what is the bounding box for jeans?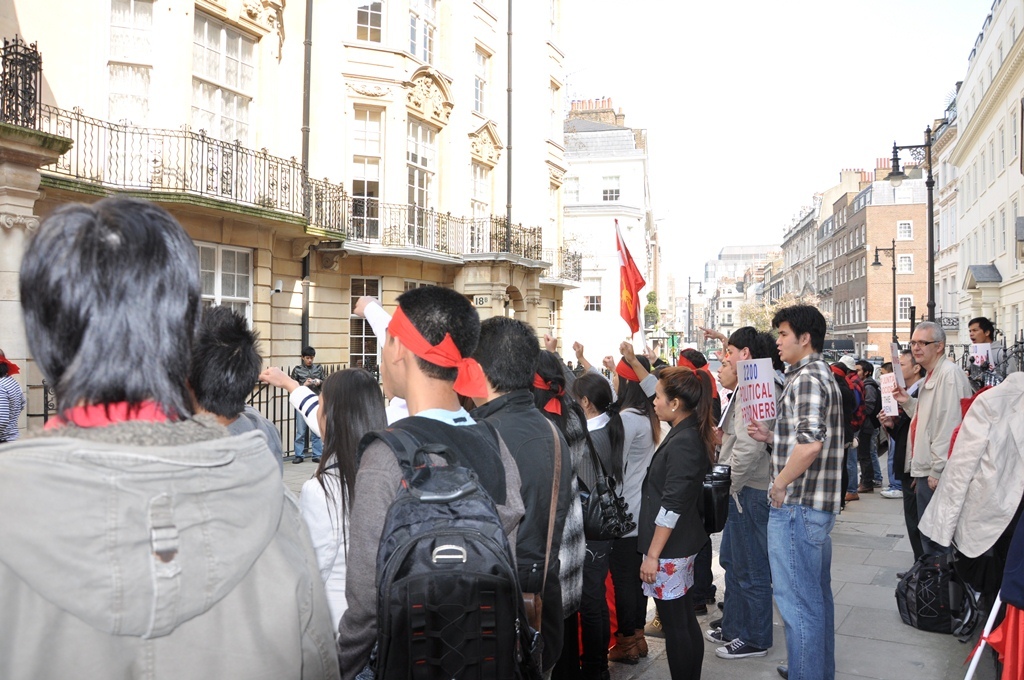
locate(754, 491, 858, 674).
